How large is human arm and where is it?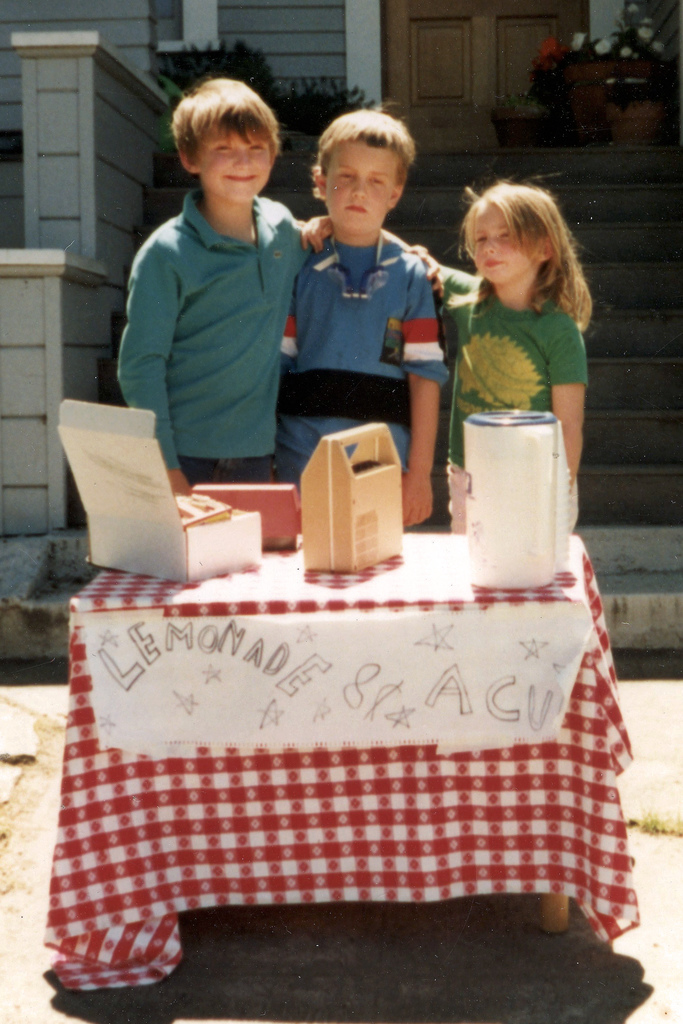
Bounding box: bbox(110, 233, 190, 495).
